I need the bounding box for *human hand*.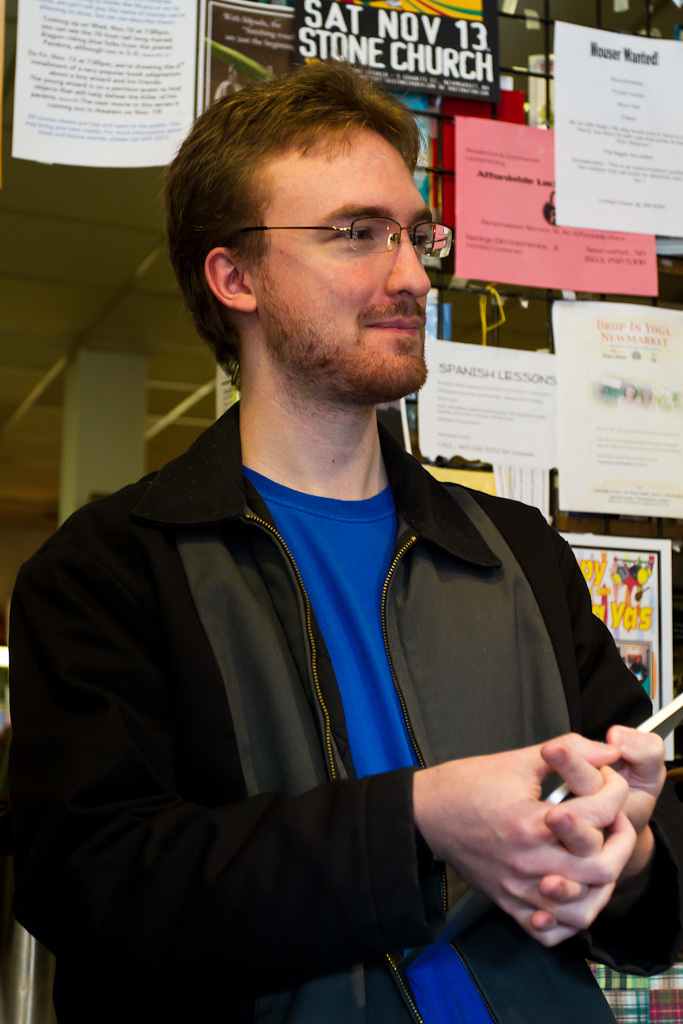
Here it is: Rect(524, 723, 671, 932).
